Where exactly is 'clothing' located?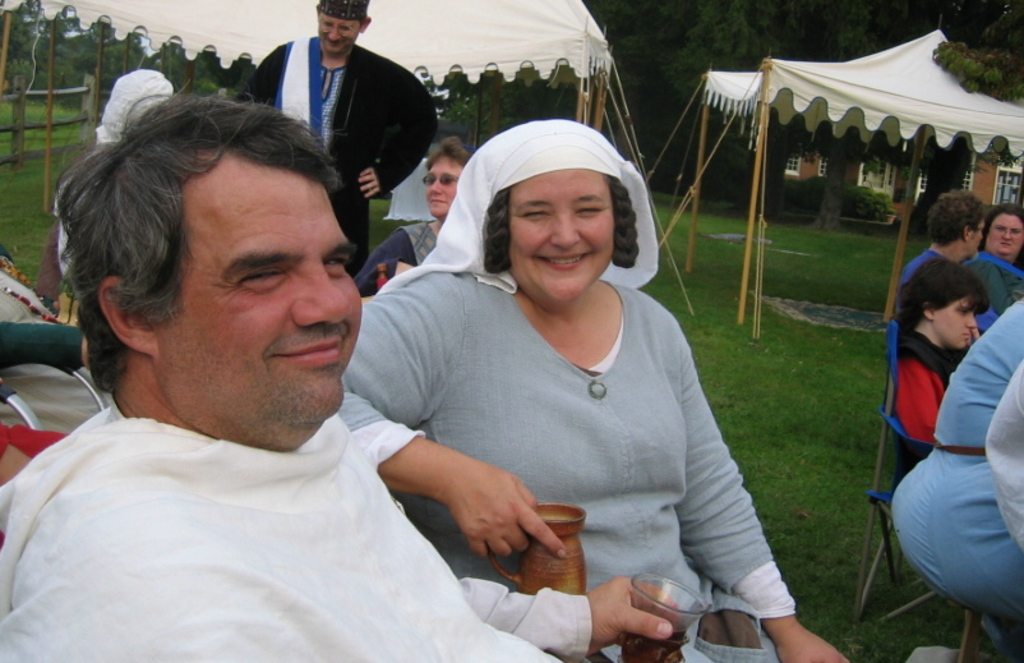
Its bounding box is 895:264:969:304.
